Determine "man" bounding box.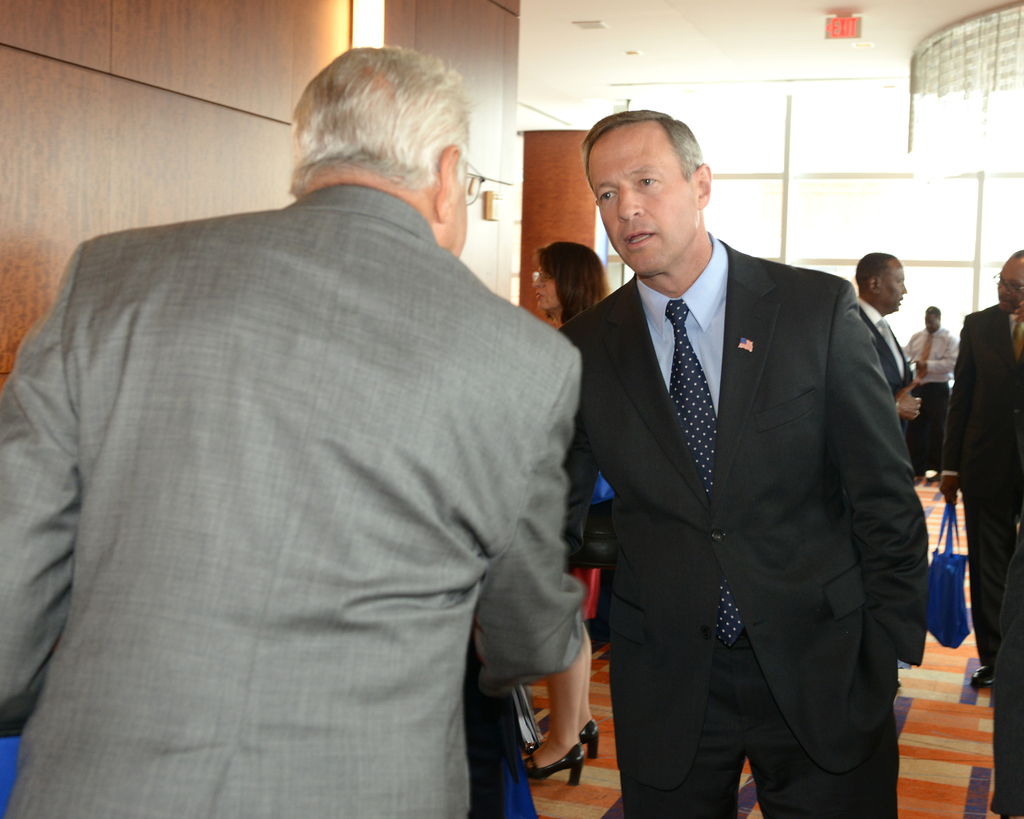
Determined: Rect(940, 246, 1023, 818).
